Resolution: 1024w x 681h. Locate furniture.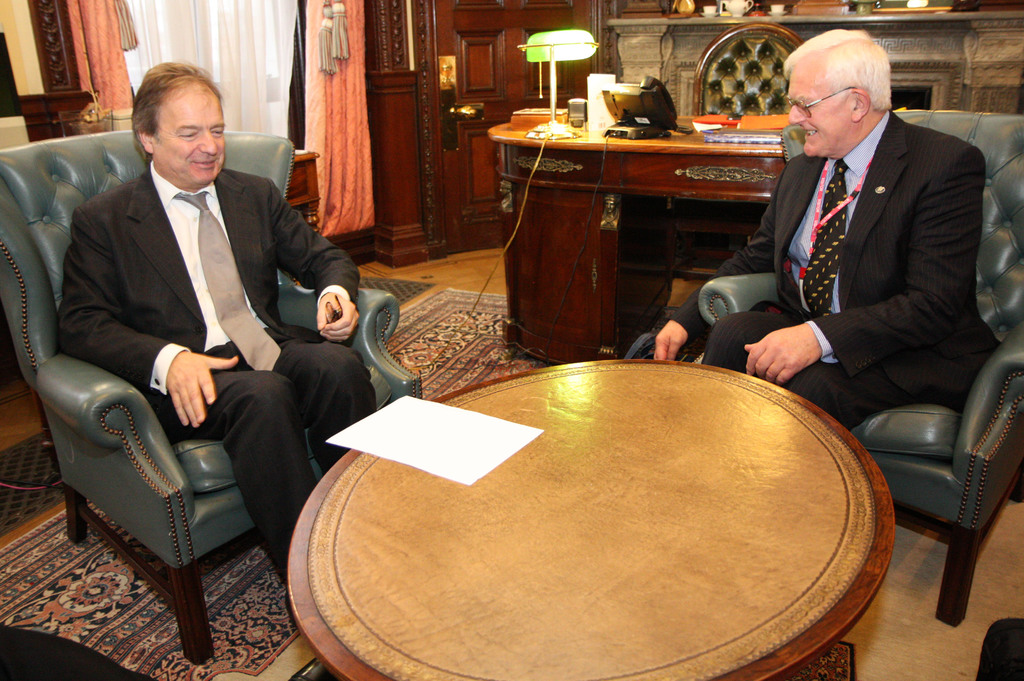
bbox=[975, 618, 1023, 680].
